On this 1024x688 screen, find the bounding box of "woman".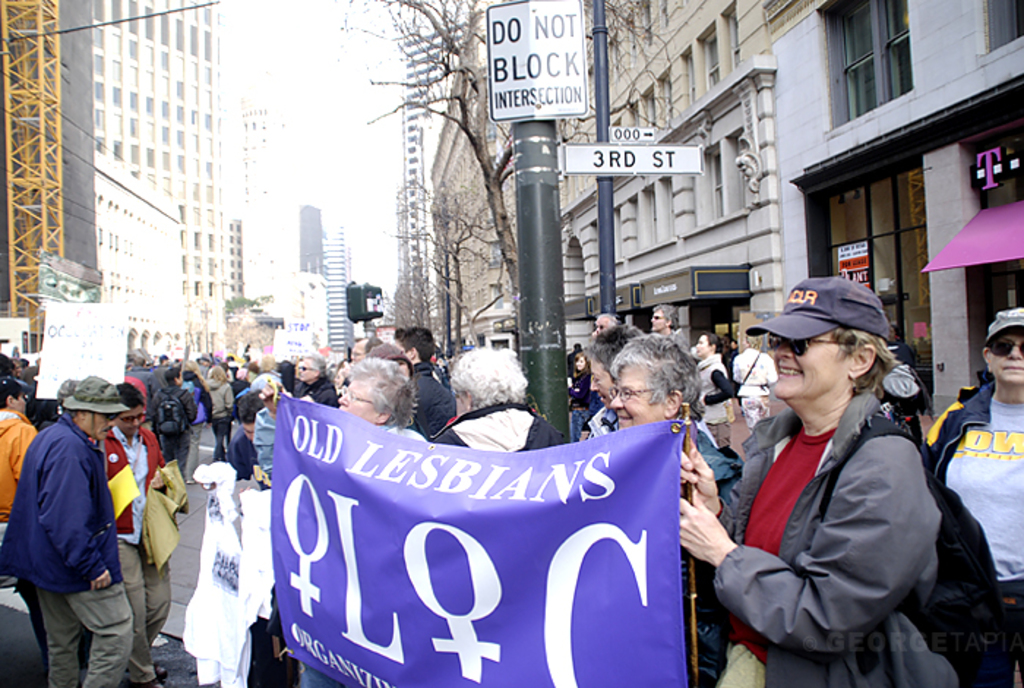
Bounding box: [x1=571, y1=345, x2=591, y2=444].
